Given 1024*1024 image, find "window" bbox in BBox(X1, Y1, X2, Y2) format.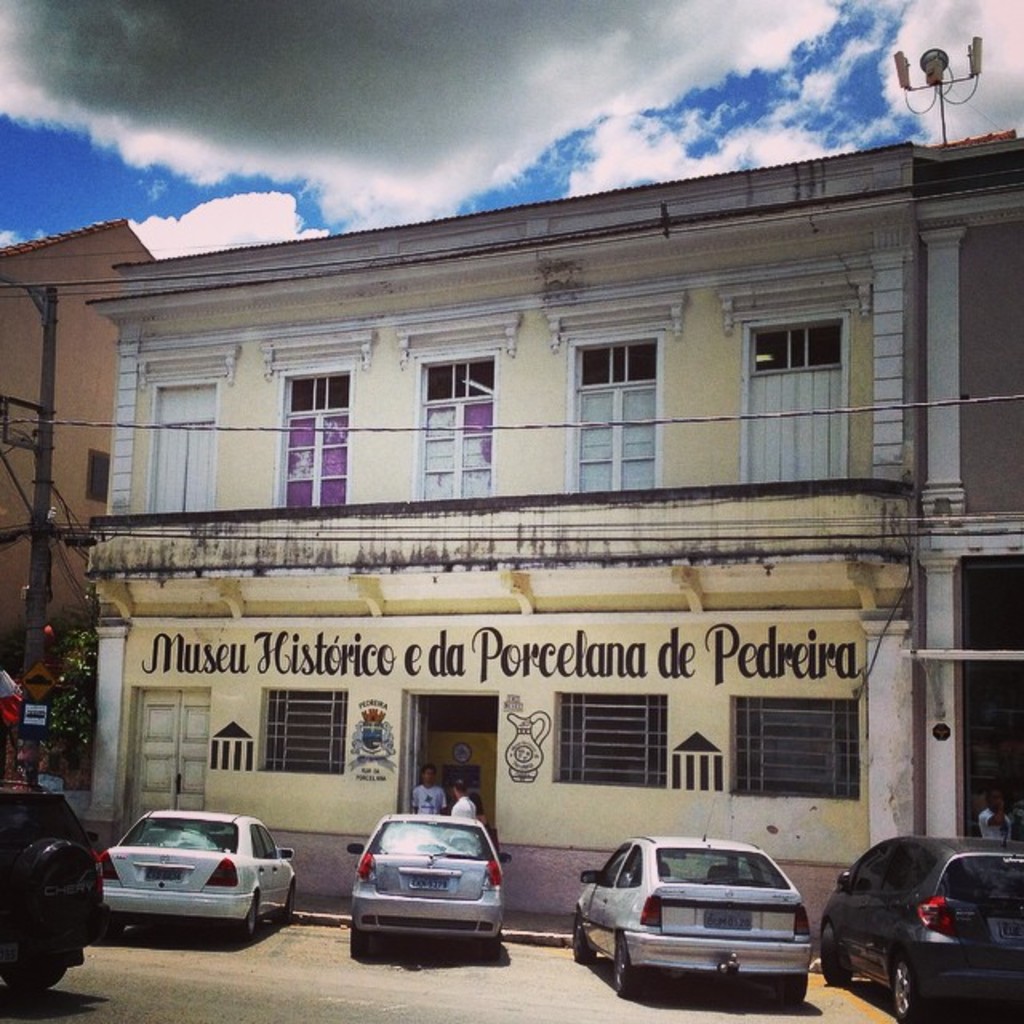
BBox(266, 682, 349, 776).
